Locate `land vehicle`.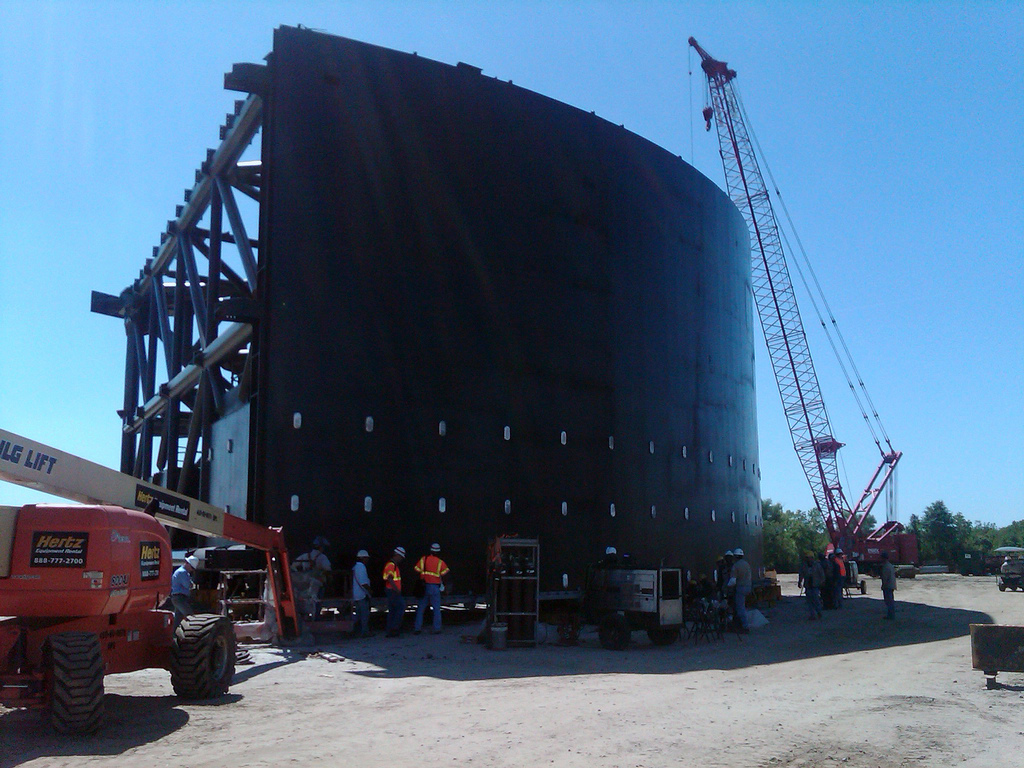
Bounding box: bbox(1002, 552, 1022, 591).
